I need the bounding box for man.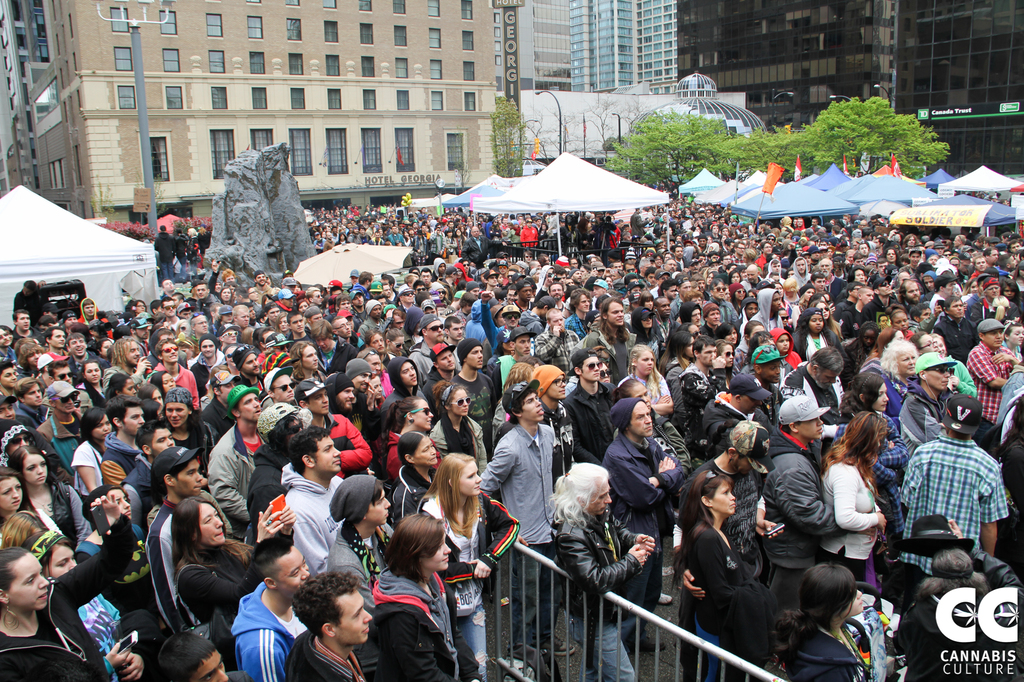
Here it is: {"left": 572, "top": 352, "right": 621, "bottom": 463}.
